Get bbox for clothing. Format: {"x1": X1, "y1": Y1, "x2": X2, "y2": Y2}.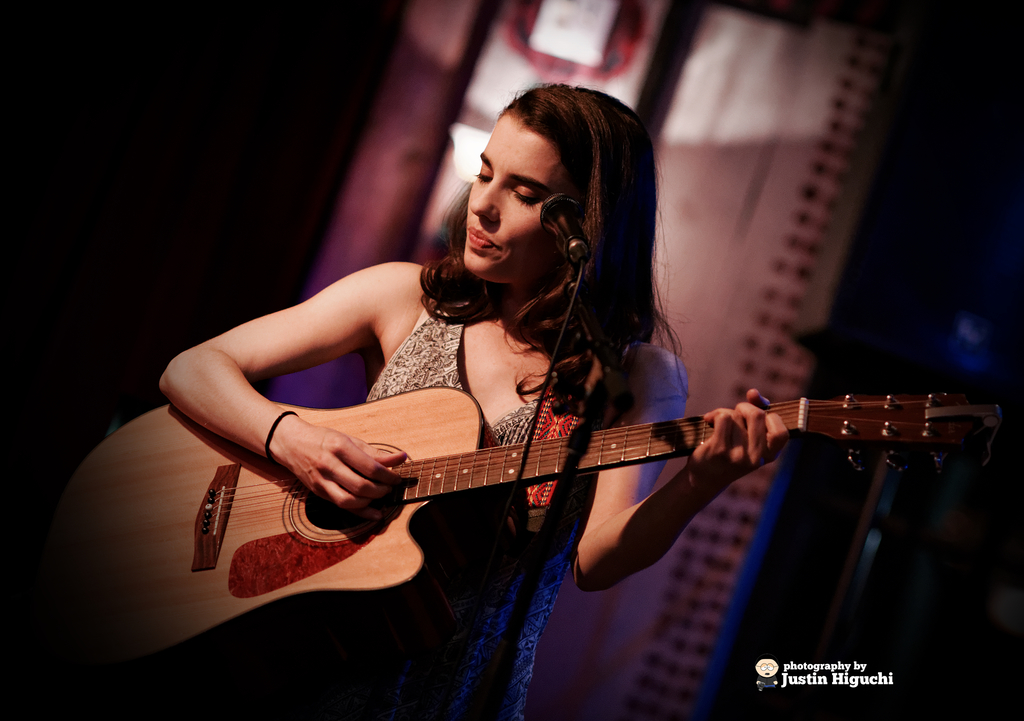
{"x1": 362, "y1": 278, "x2": 627, "y2": 717}.
